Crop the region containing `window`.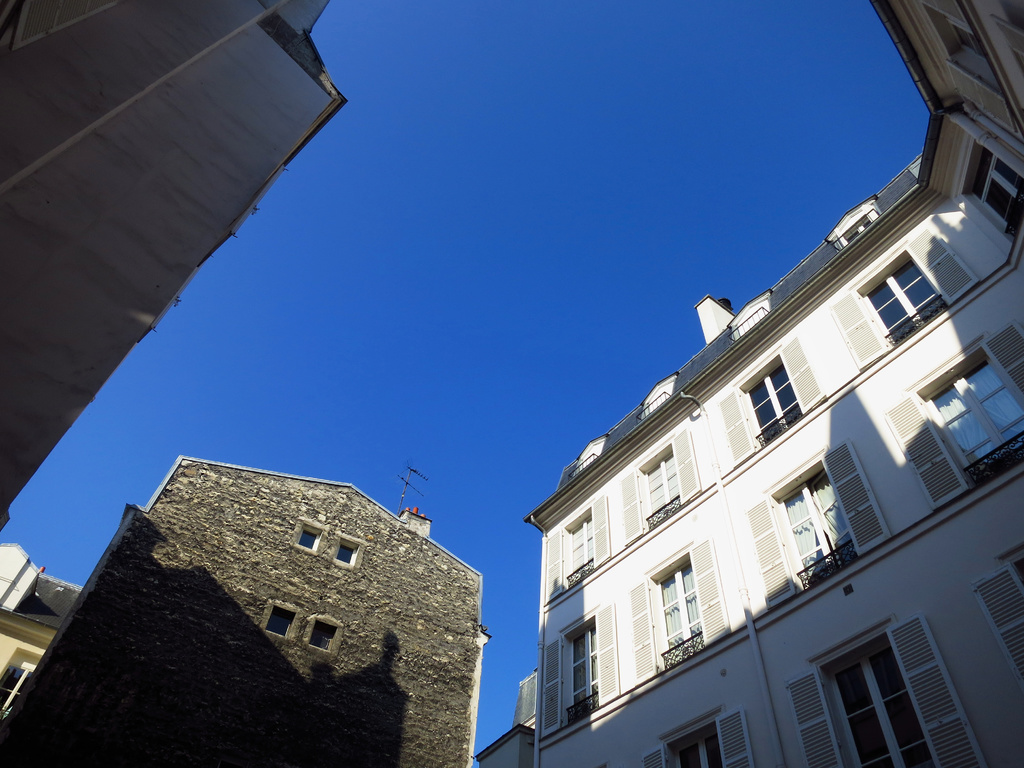
Crop region: (left=820, top=623, right=935, bottom=756).
